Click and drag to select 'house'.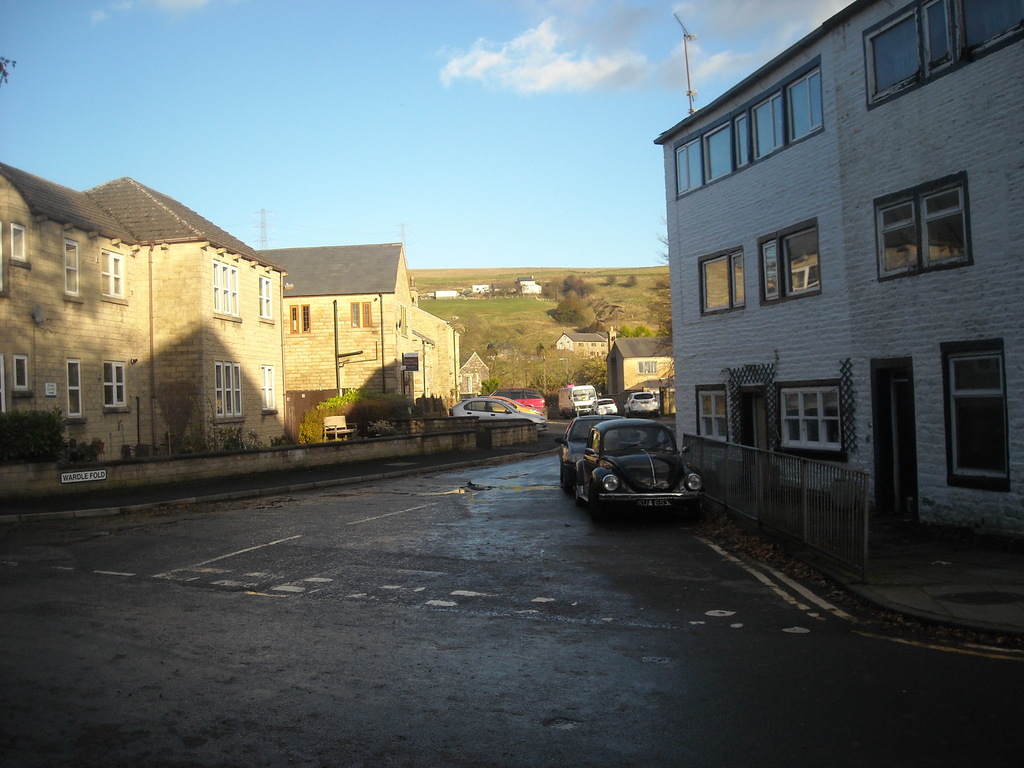
Selection: box=[456, 354, 490, 409].
